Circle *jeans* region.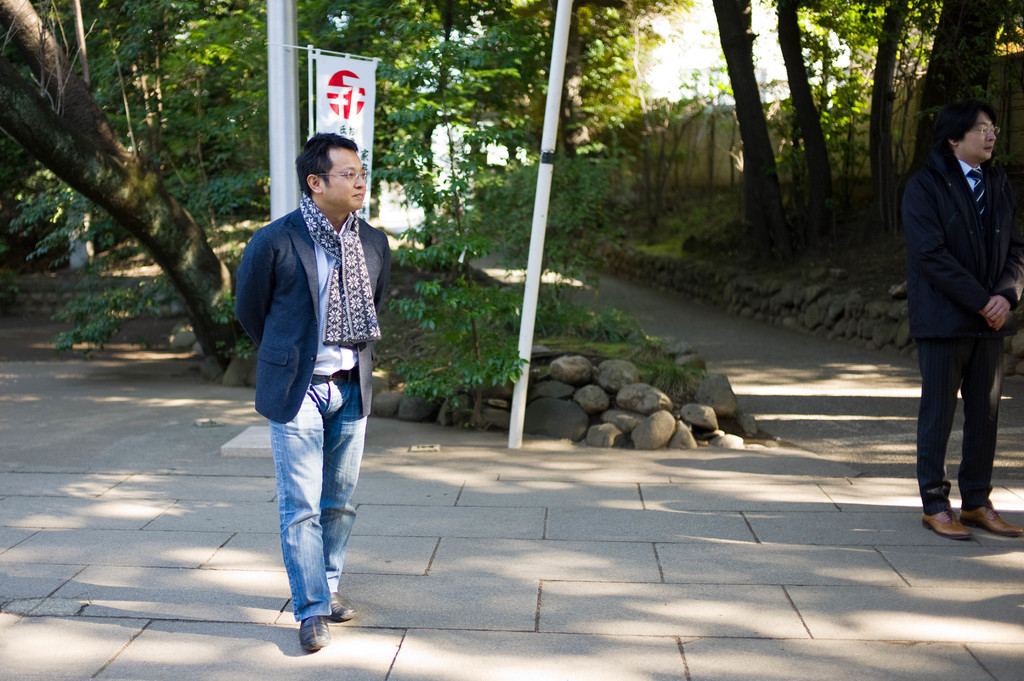
Region: bbox=(245, 406, 367, 629).
